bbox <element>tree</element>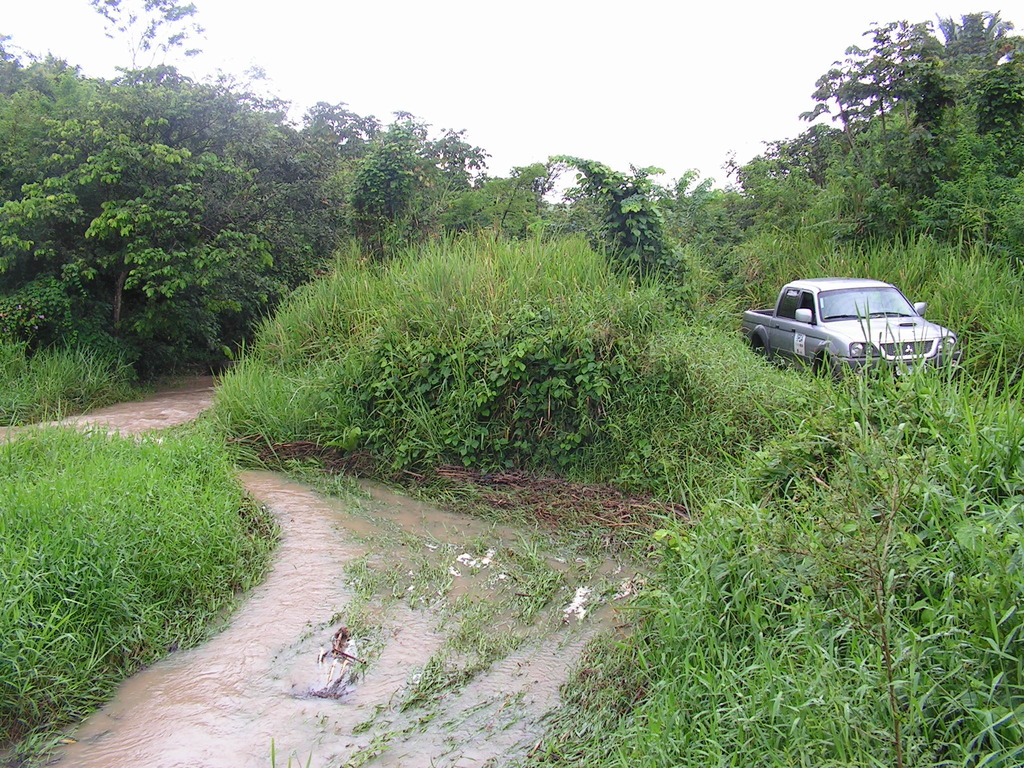
{"x1": 24, "y1": 95, "x2": 287, "y2": 408}
